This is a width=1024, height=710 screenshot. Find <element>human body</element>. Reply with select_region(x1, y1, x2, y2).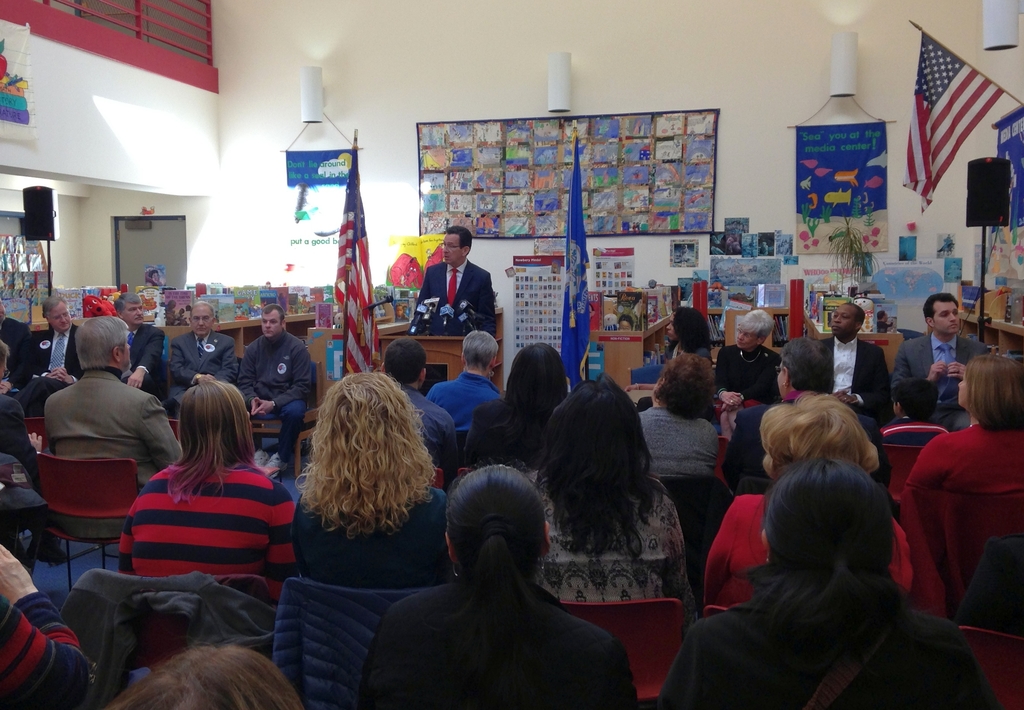
select_region(419, 365, 493, 448).
